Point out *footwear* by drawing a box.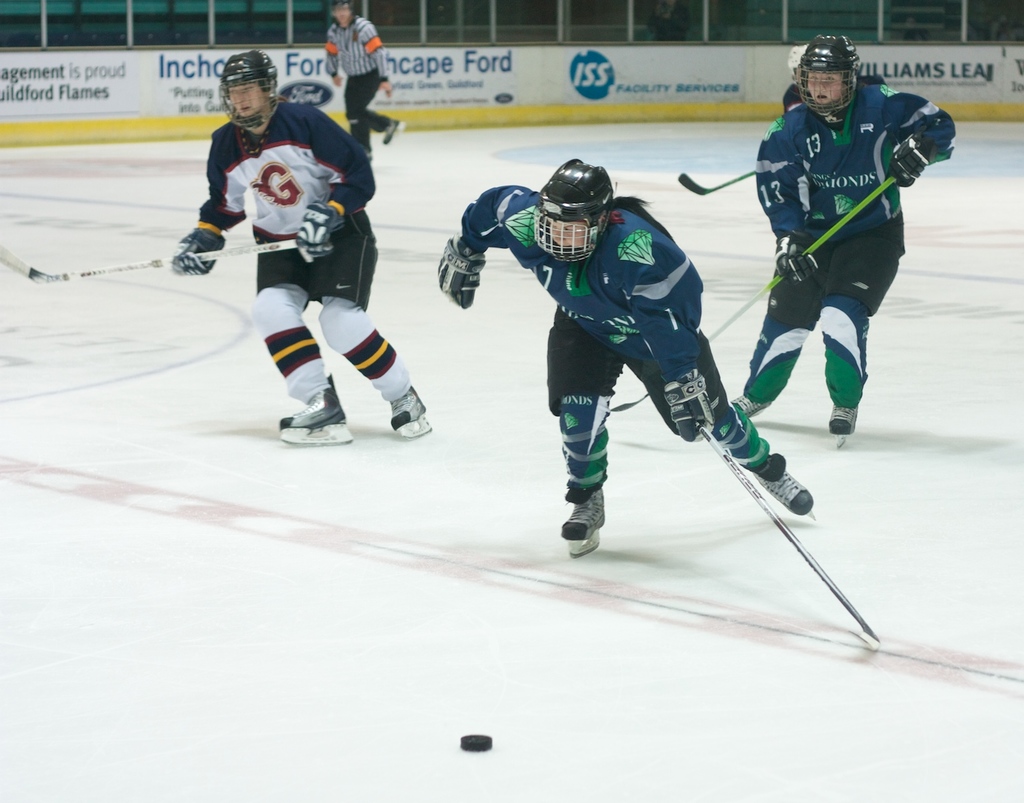
detection(560, 484, 606, 558).
